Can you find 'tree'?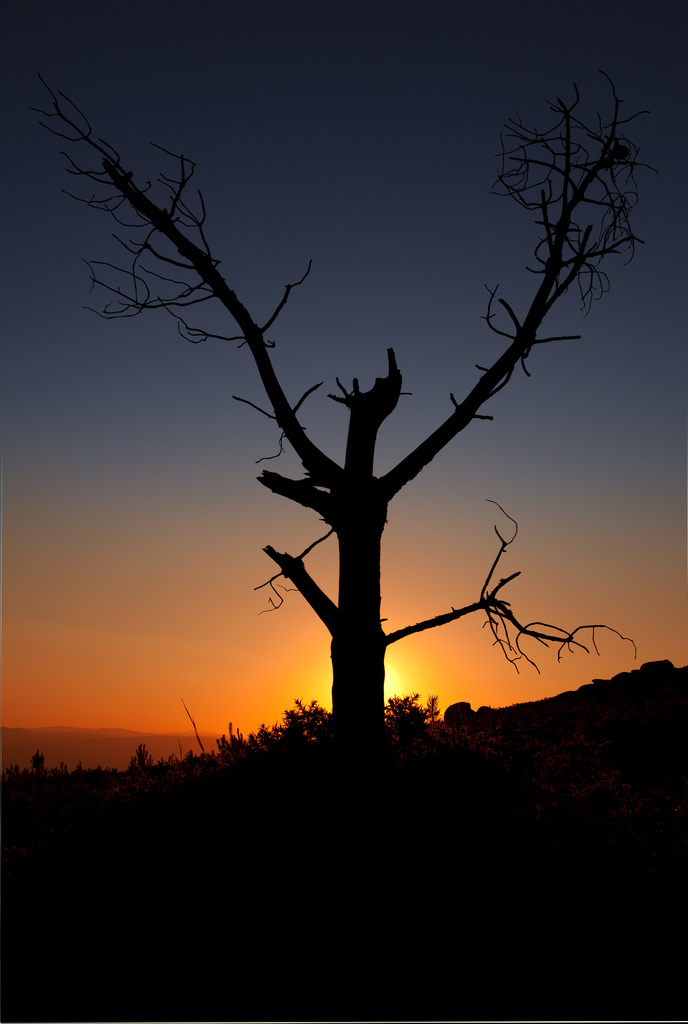
Yes, bounding box: 62, 55, 603, 811.
